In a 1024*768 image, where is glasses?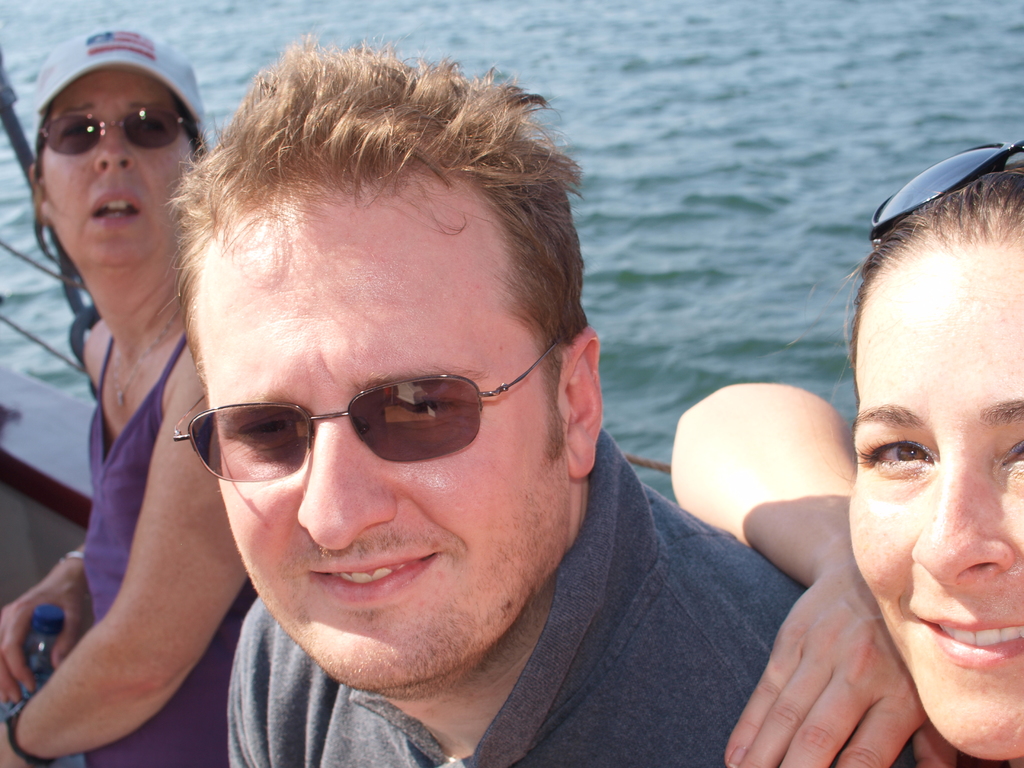
36:101:199:159.
